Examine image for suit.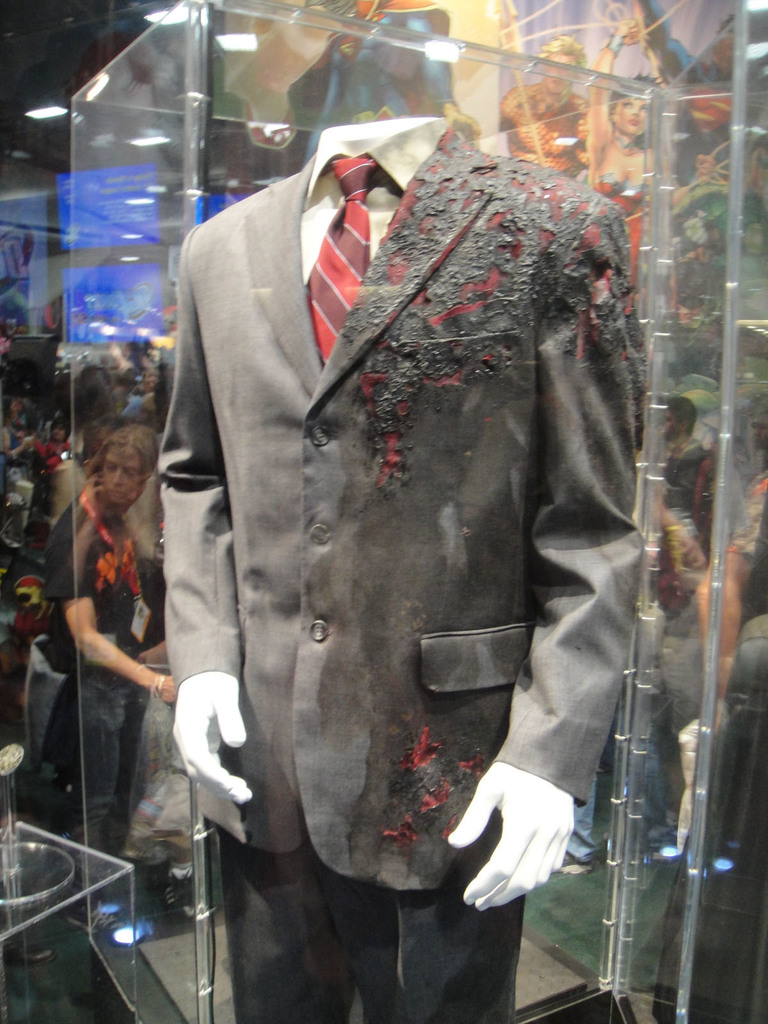
Examination result: <box>156,127,655,1023</box>.
